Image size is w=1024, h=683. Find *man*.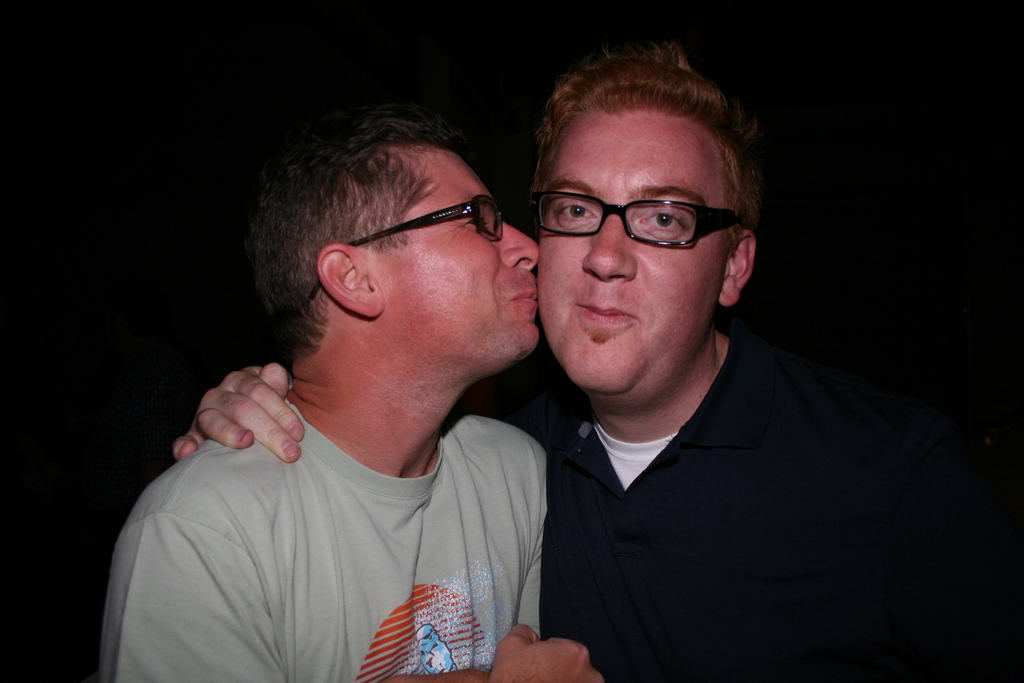
170/40/952/682.
